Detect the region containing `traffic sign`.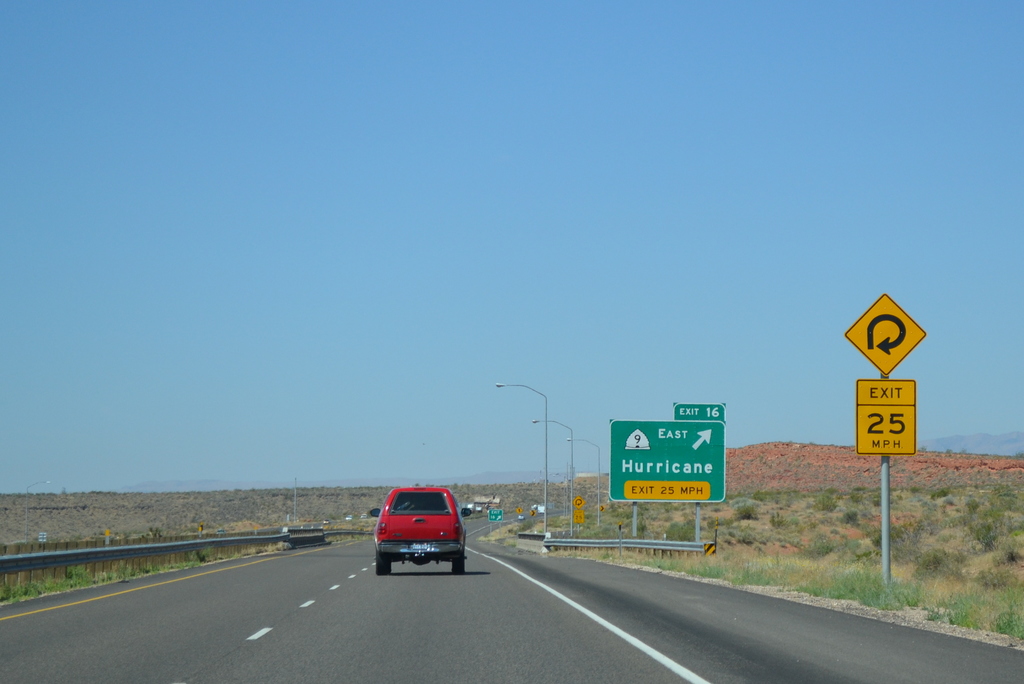
<box>568,498,584,509</box>.
